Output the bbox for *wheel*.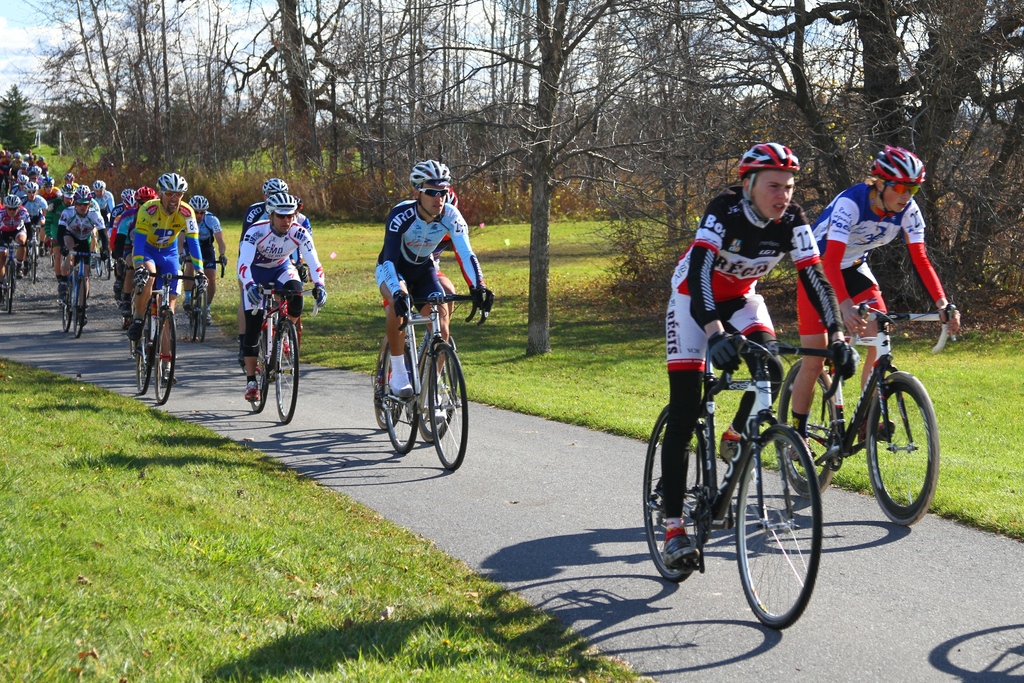
bbox(383, 342, 418, 458).
